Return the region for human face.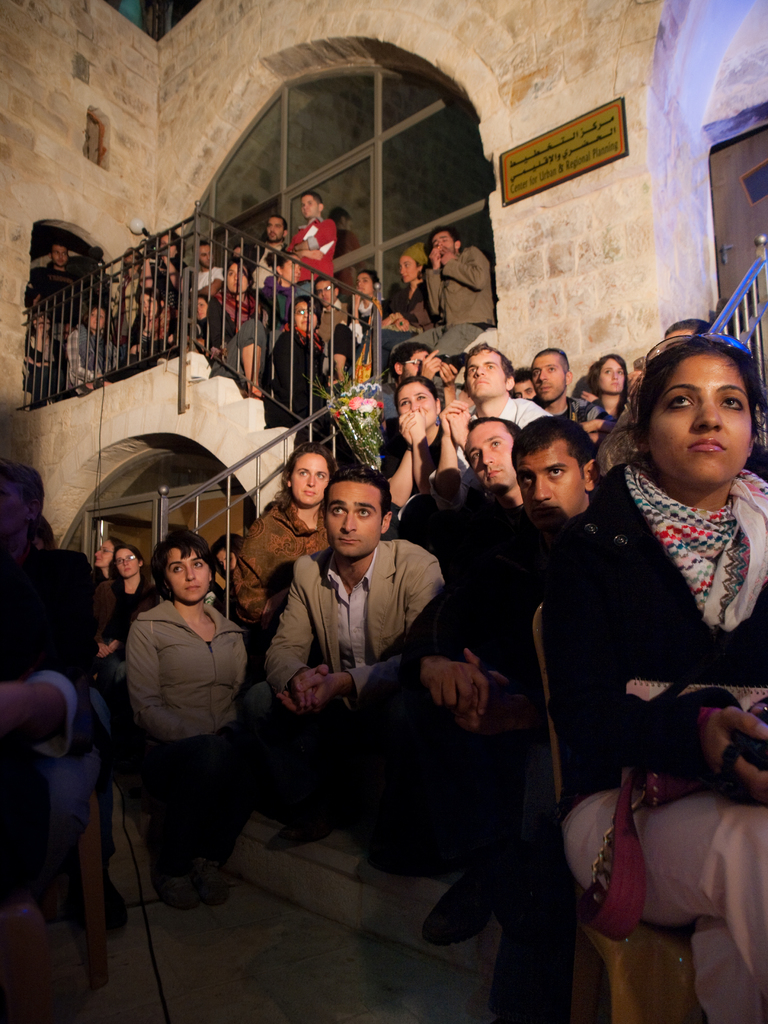
x1=266, y1=218, x2=285, y2=237.
